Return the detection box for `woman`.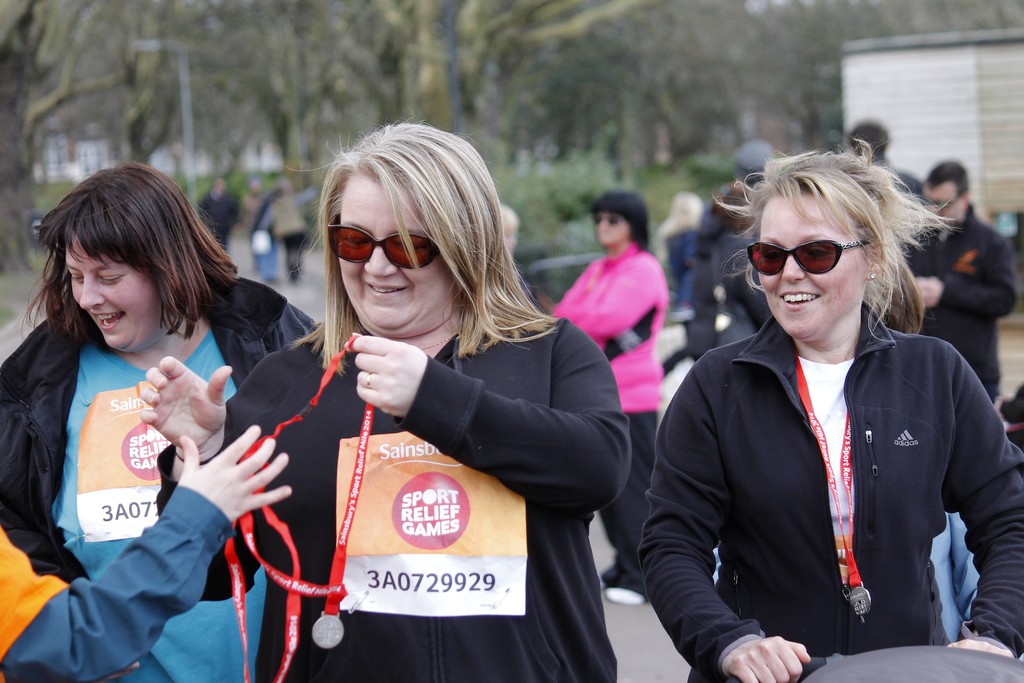
{"x1": 554, "y1": 189, "x2": 667, "y2": 607}.
